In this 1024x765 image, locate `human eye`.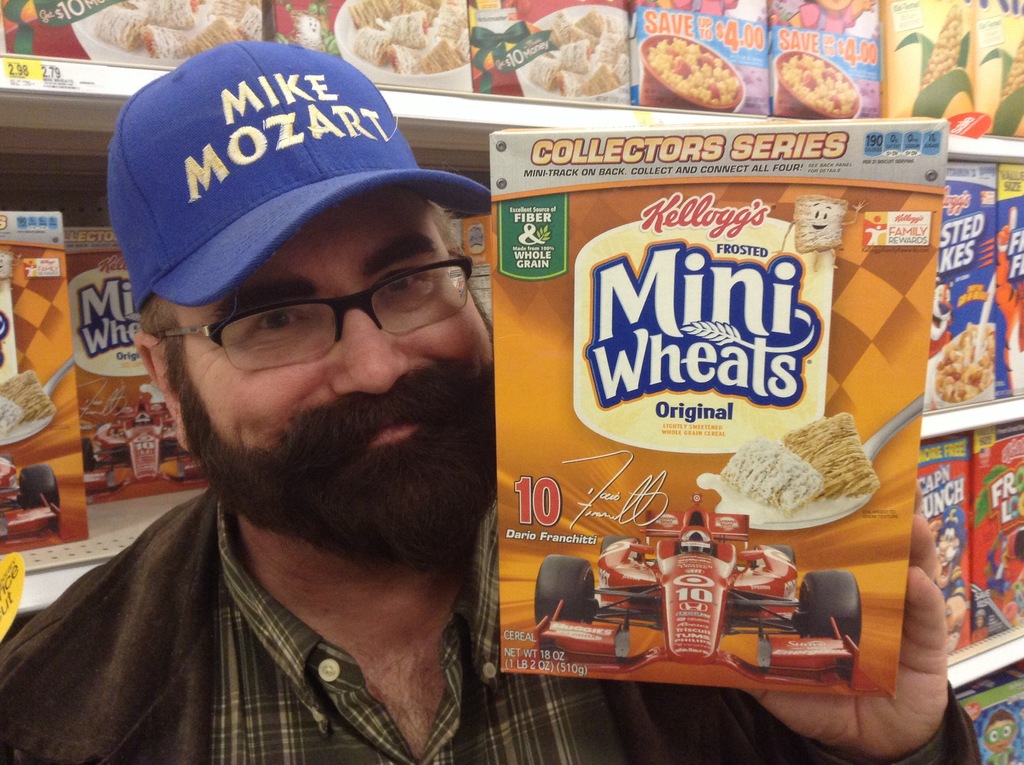
Bounding box: select_region(253, 307, 305, 334).
